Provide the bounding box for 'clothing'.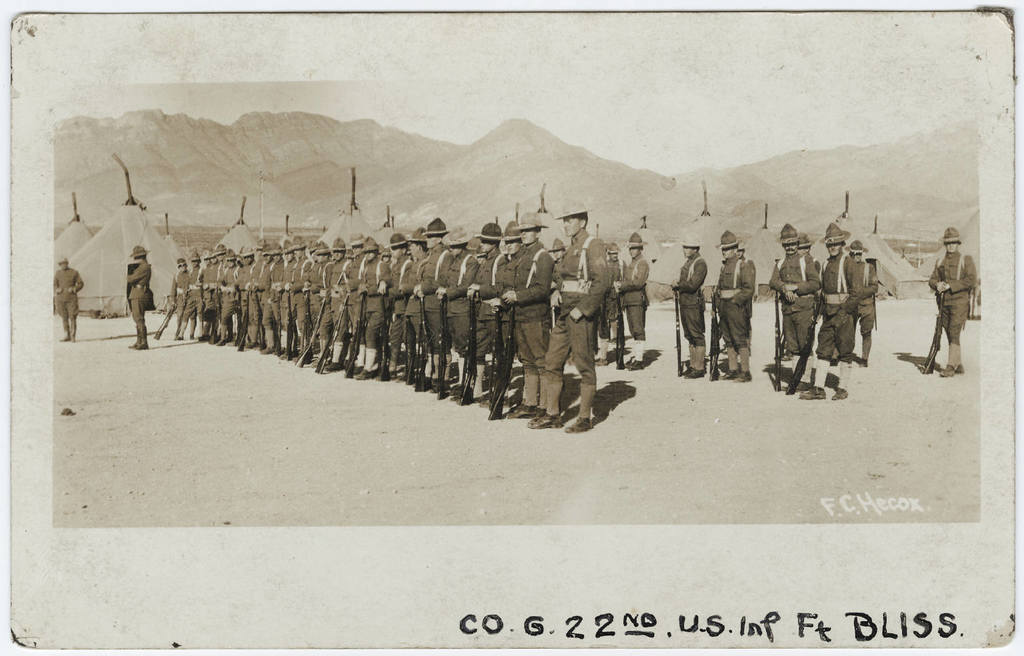
Rect(673, 253, 704, 339).
